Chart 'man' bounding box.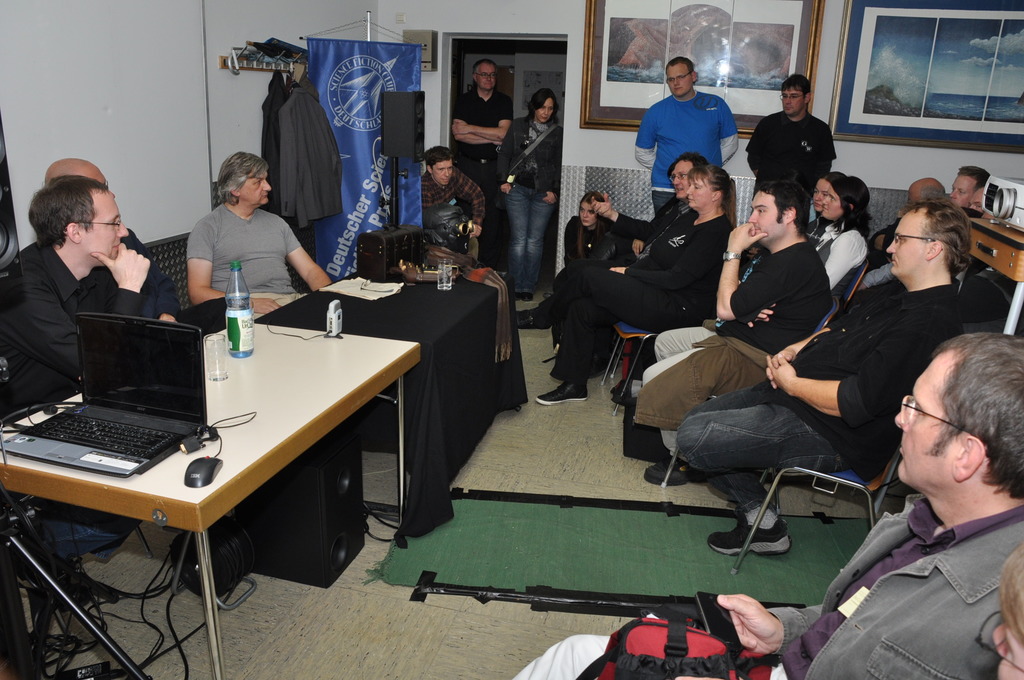
Charted: locate(636, 58, 741, 218).
